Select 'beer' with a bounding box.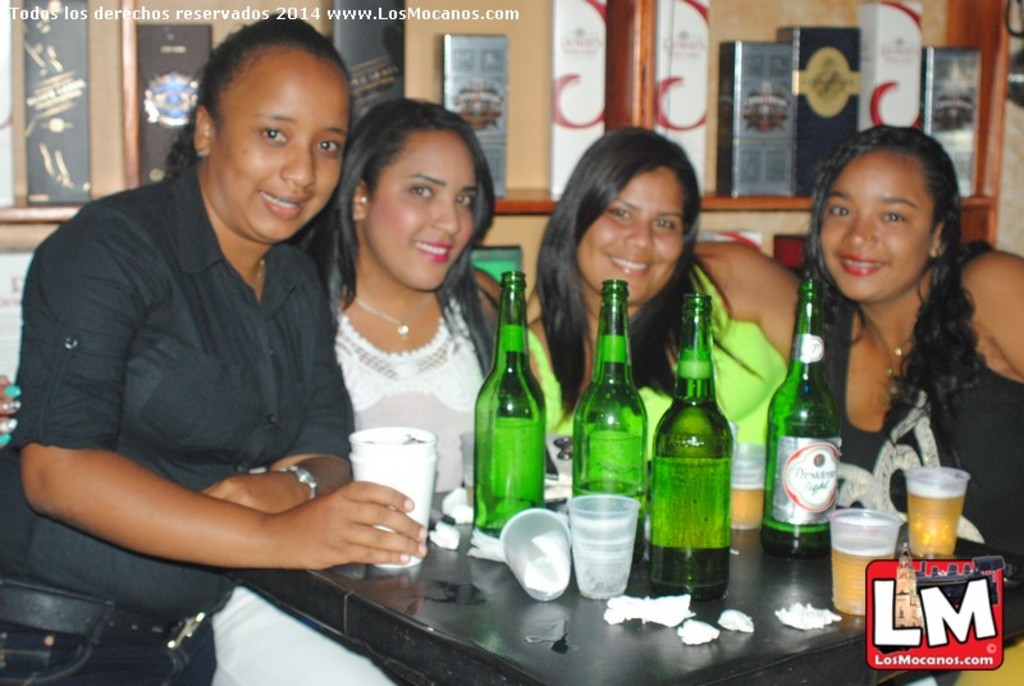
[x1=762, y1=280, x2=850, y2=540].
